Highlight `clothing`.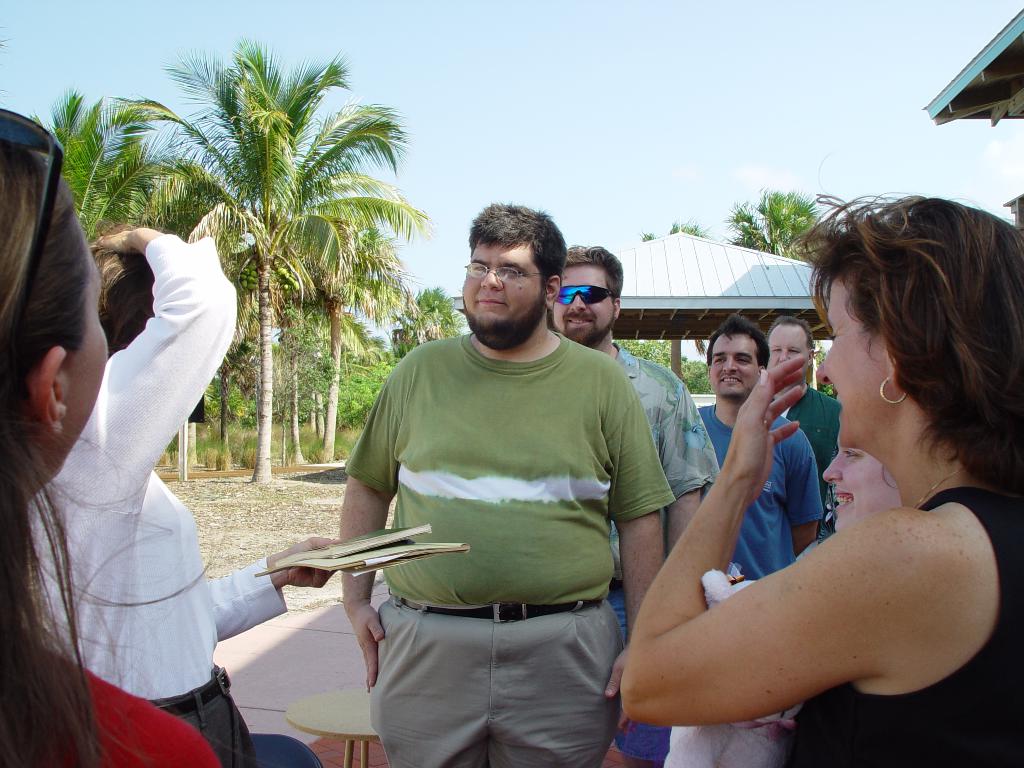
Highlighted region: 0,628,218,767.
